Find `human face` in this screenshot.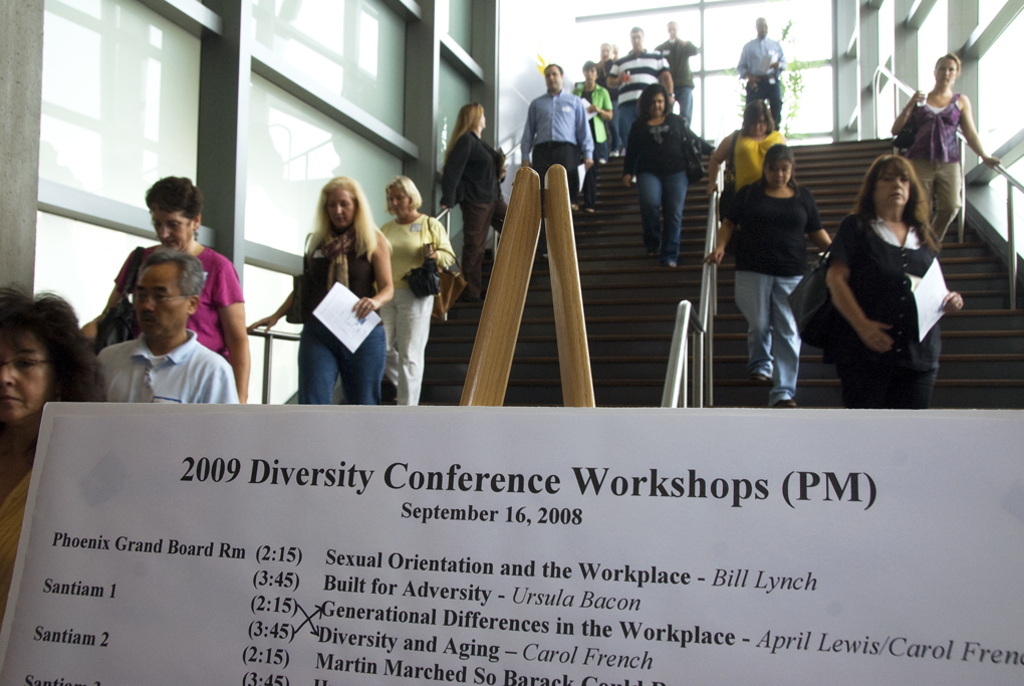
The bounding box for `human face` is (150,208,187,251).
